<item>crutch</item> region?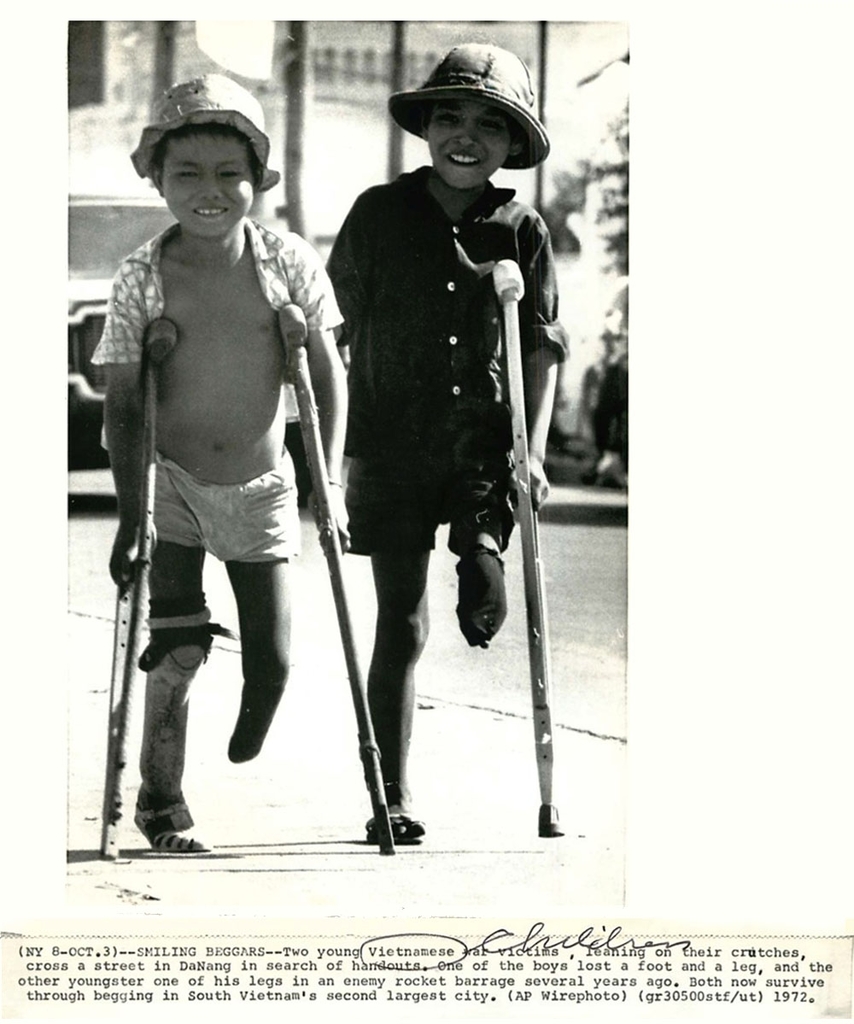
269 304 396 854
